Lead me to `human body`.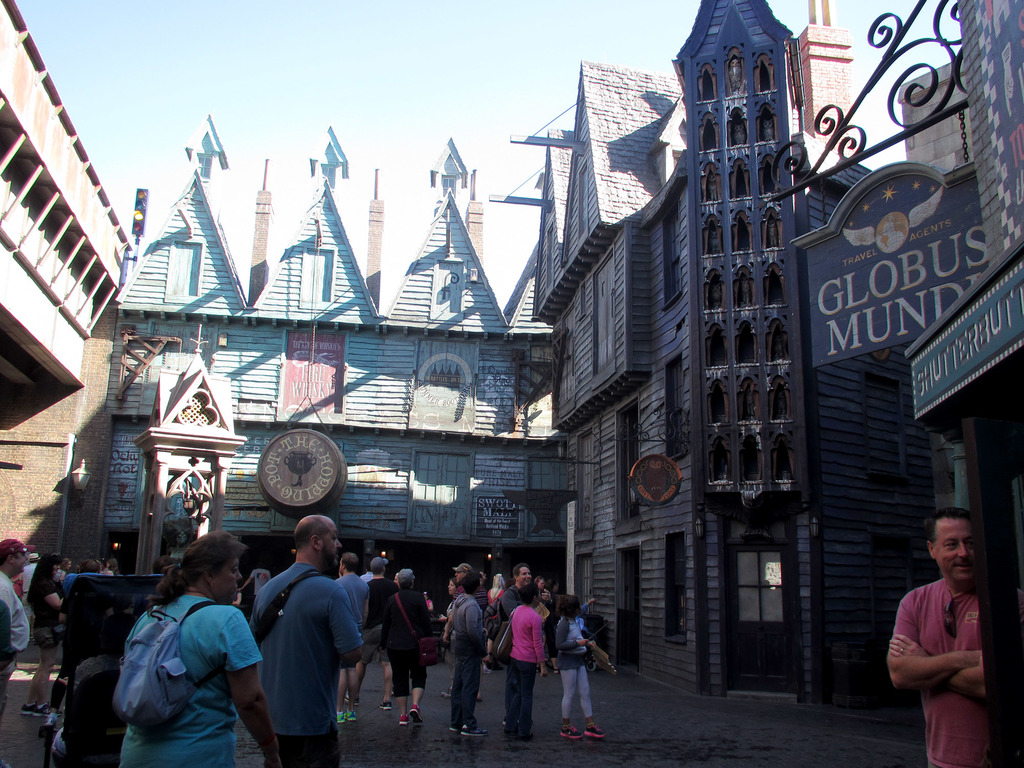
Lead to l=883, t=511, r=997, b=758.
